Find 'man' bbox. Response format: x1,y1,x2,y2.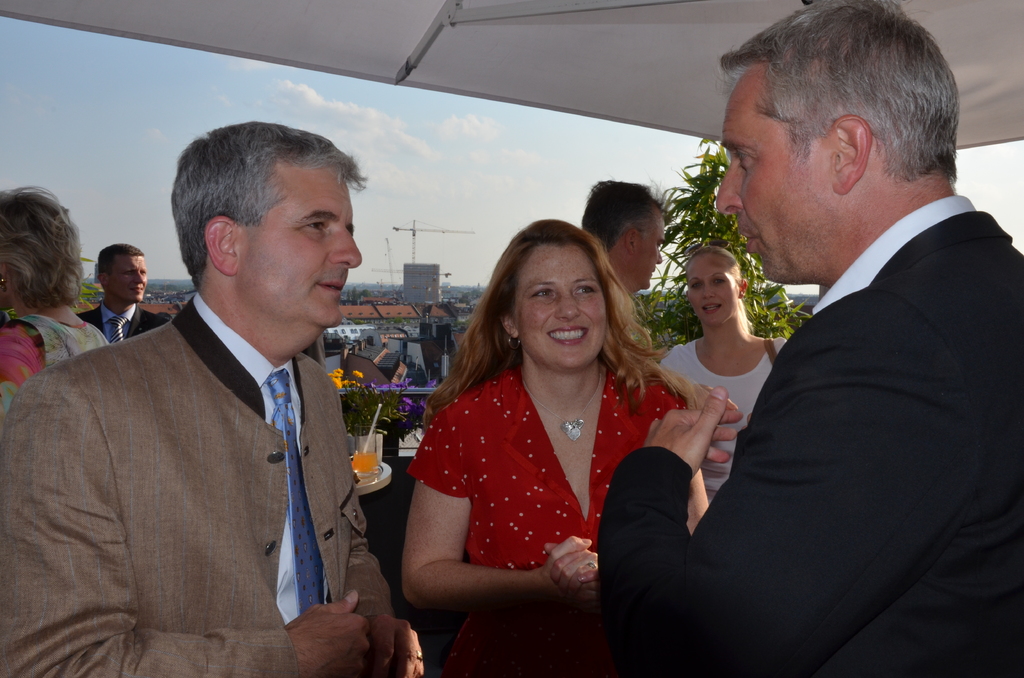
580,176,667,292.
